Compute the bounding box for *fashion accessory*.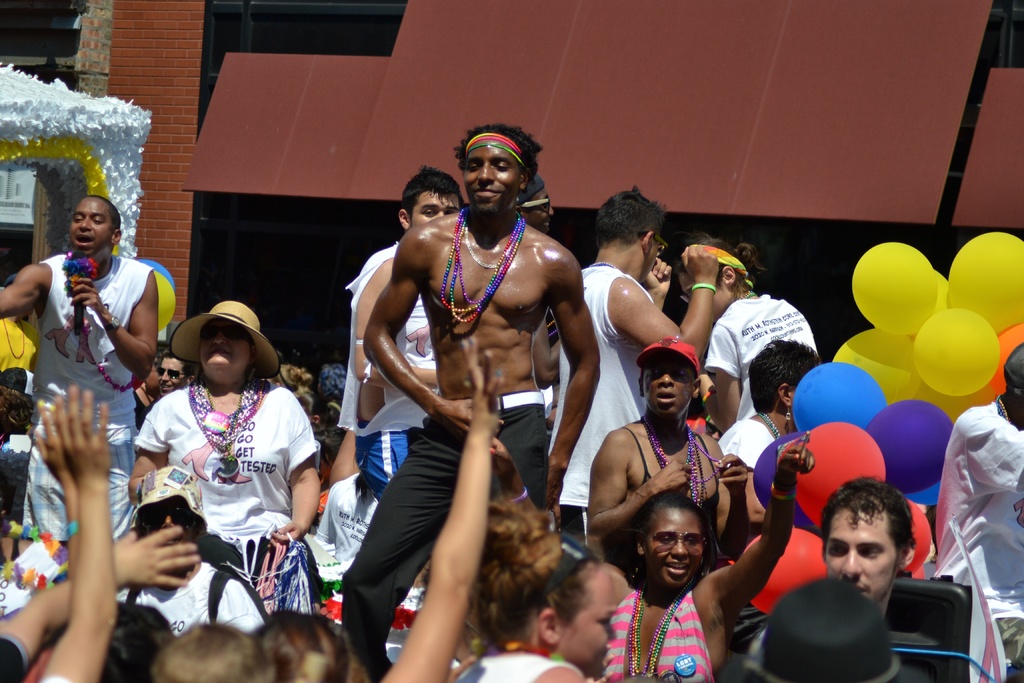
[left=641, top=413, right=721, bottom=508].
